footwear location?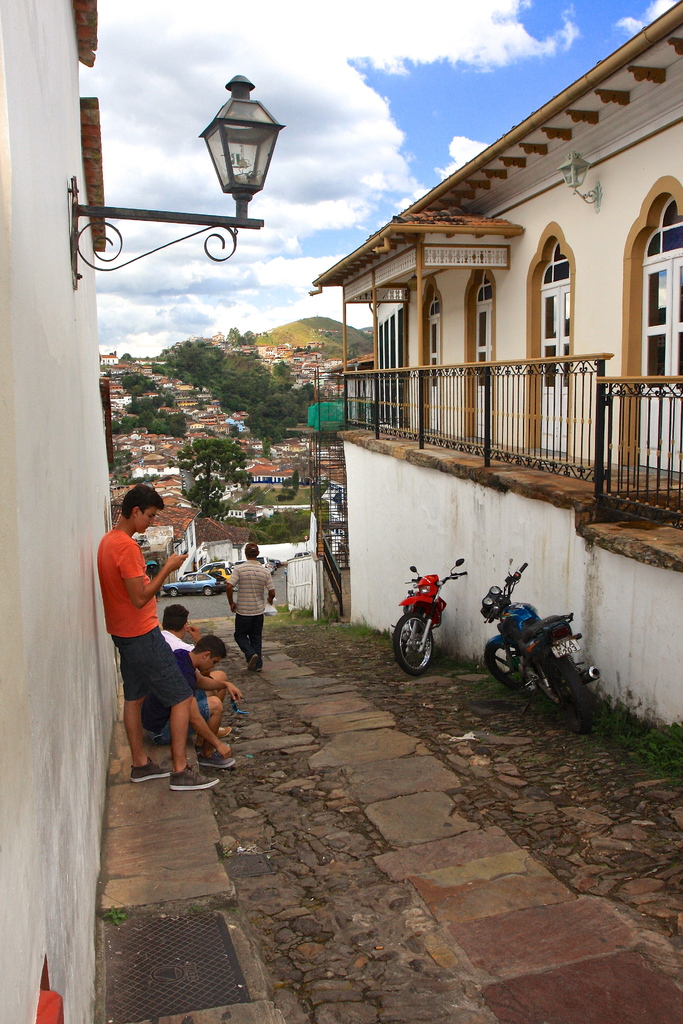
pyautogui.locateOnScreen(127, 756, 169, 784)
